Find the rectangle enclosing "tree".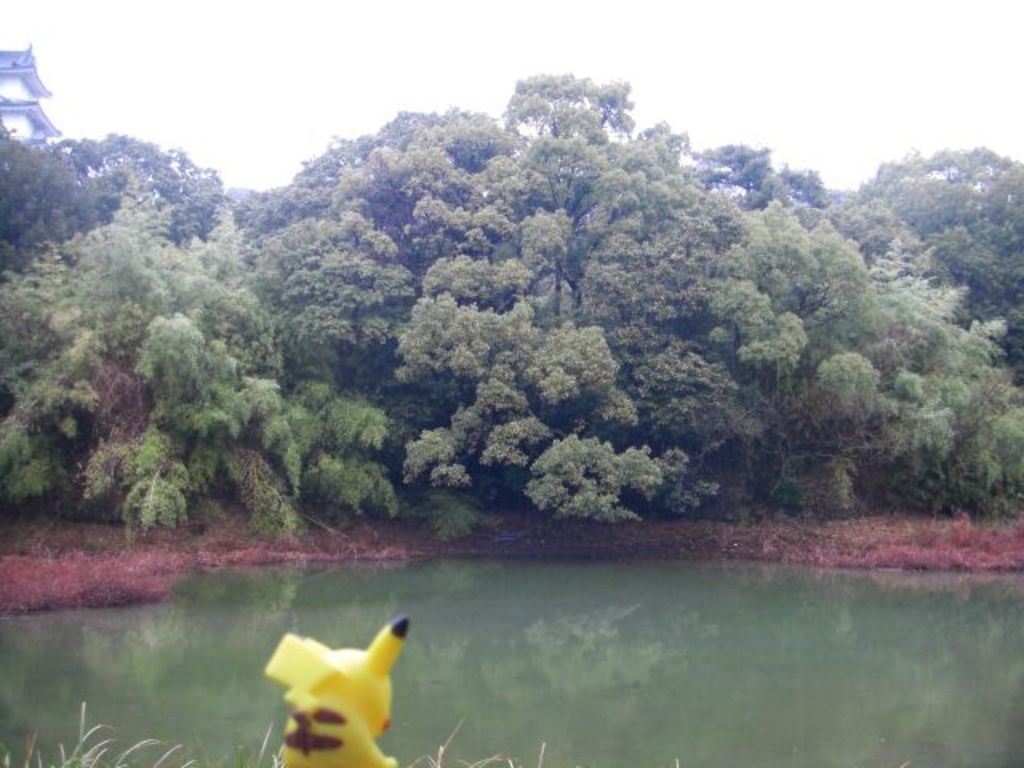
detection(896, 317, 1022, 507).
